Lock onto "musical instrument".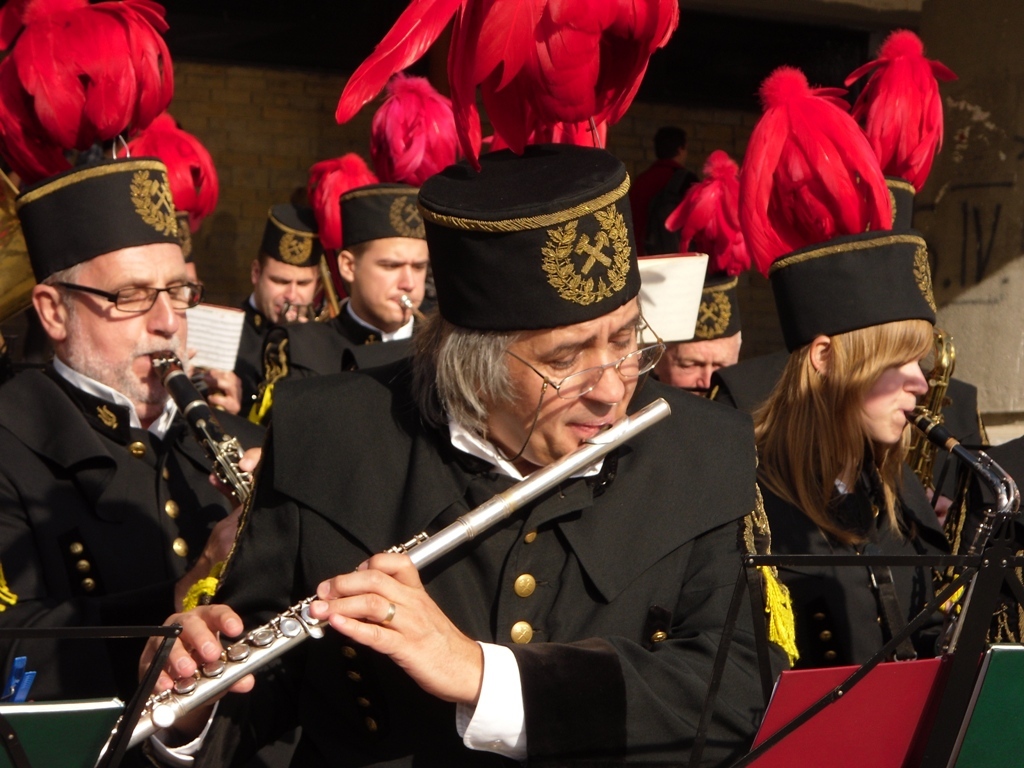
Locked: 913,333,962,500.
